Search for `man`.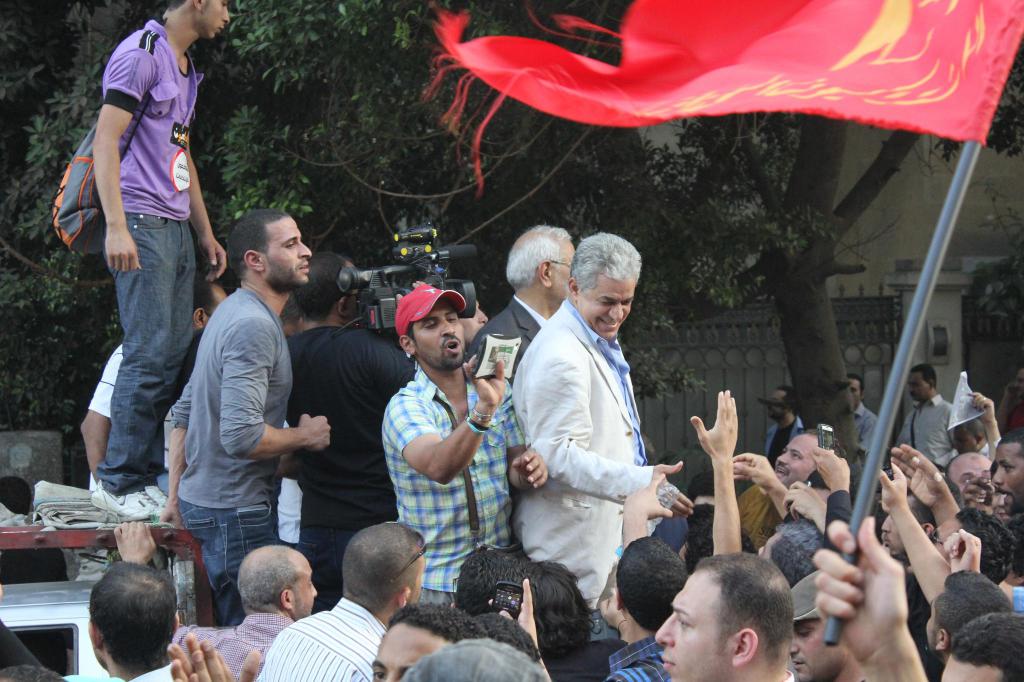
Found at [x1=157, y1=534, x2=315, y2=681].
